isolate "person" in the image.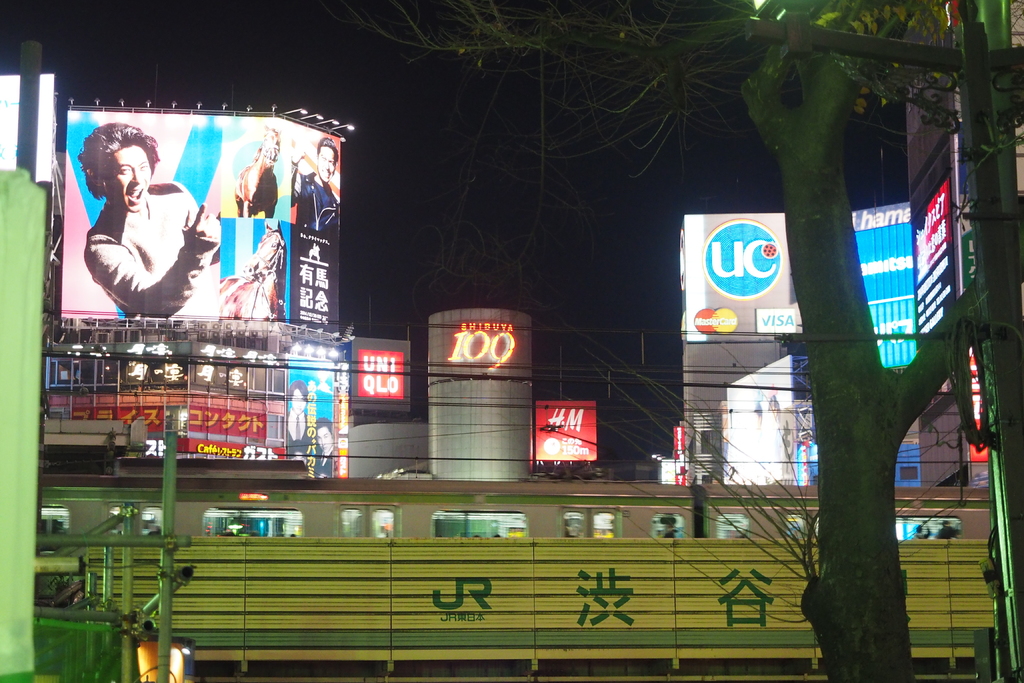
Isolated region: pyautogui.locateOnScreen(81, 122, 223, 313).
